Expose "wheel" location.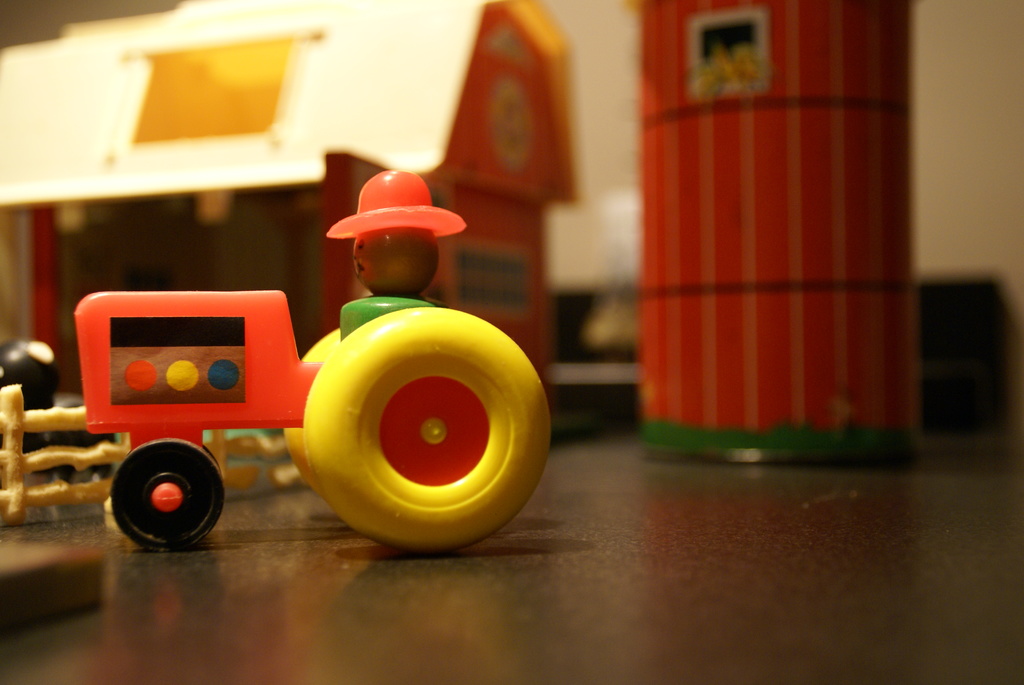
Exposed at bbox(302, 304, 552, 555).
